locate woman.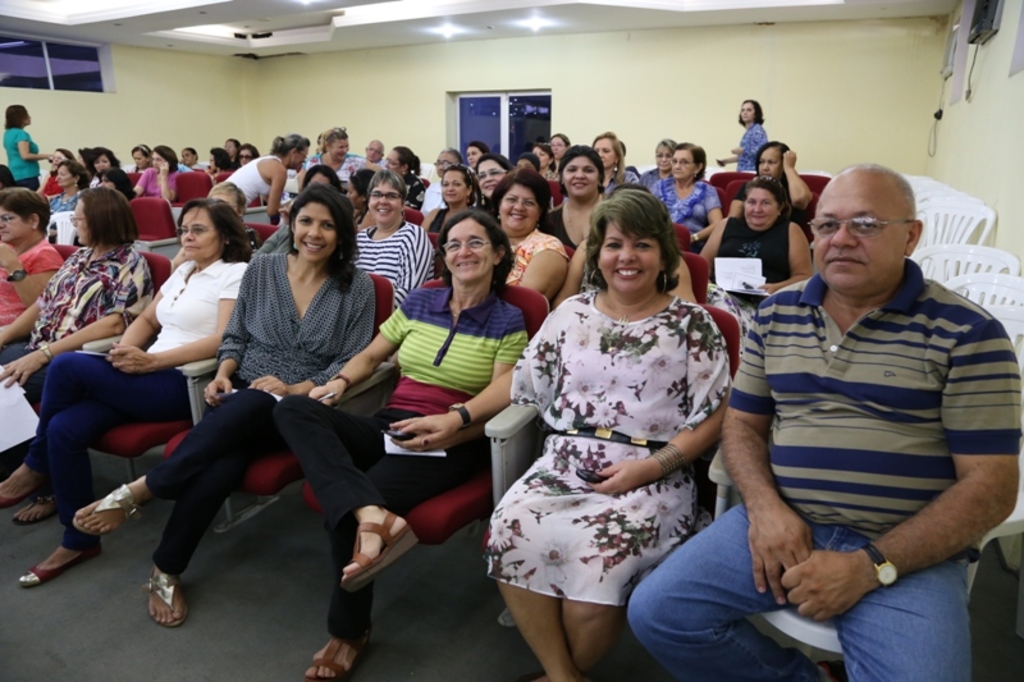
Bounding box: l=169, t=197, r=360, b=623.
